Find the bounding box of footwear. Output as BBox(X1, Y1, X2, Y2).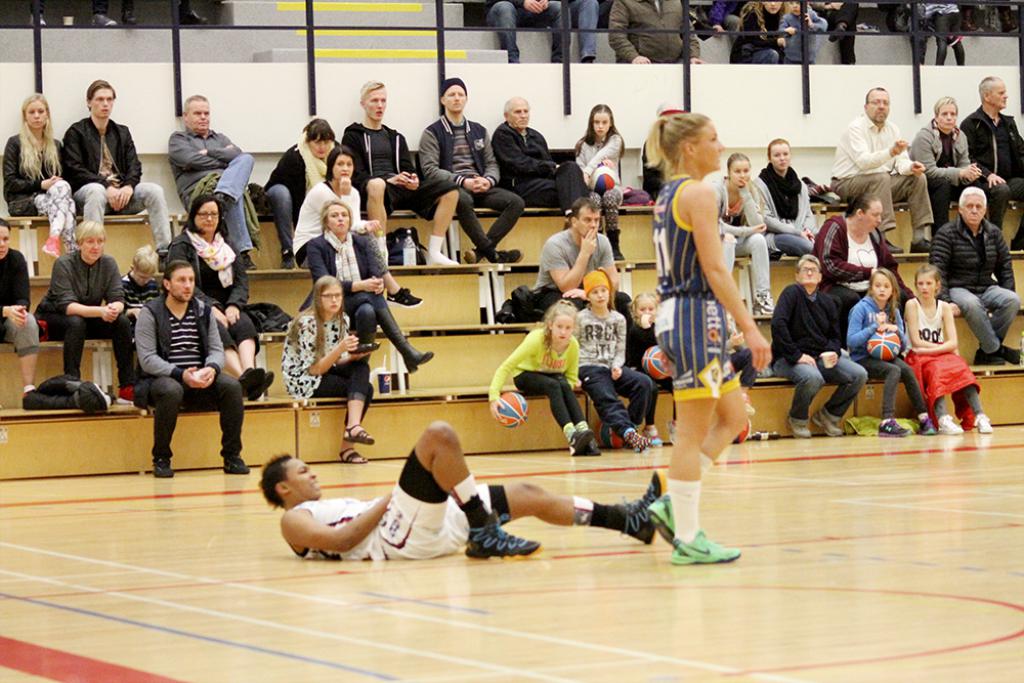
BBox(752, 304, 777, 318).
